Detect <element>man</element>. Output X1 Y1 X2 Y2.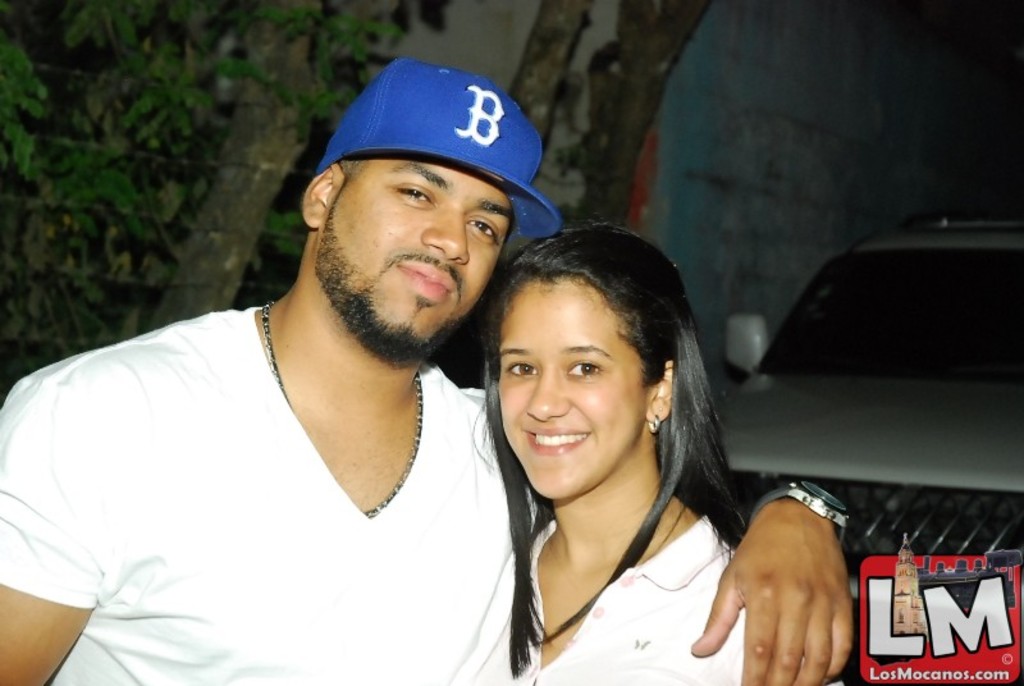
0 54 855 685.
